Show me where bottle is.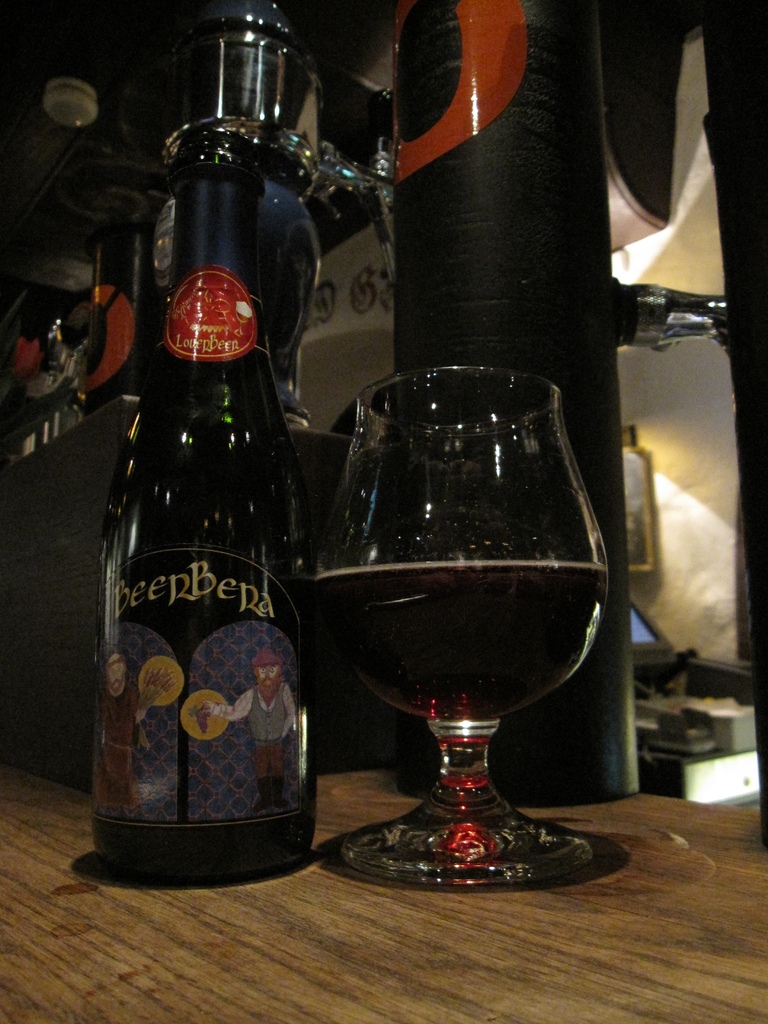
bottle is at [left=82, top=177, right=328, bottom=870].
